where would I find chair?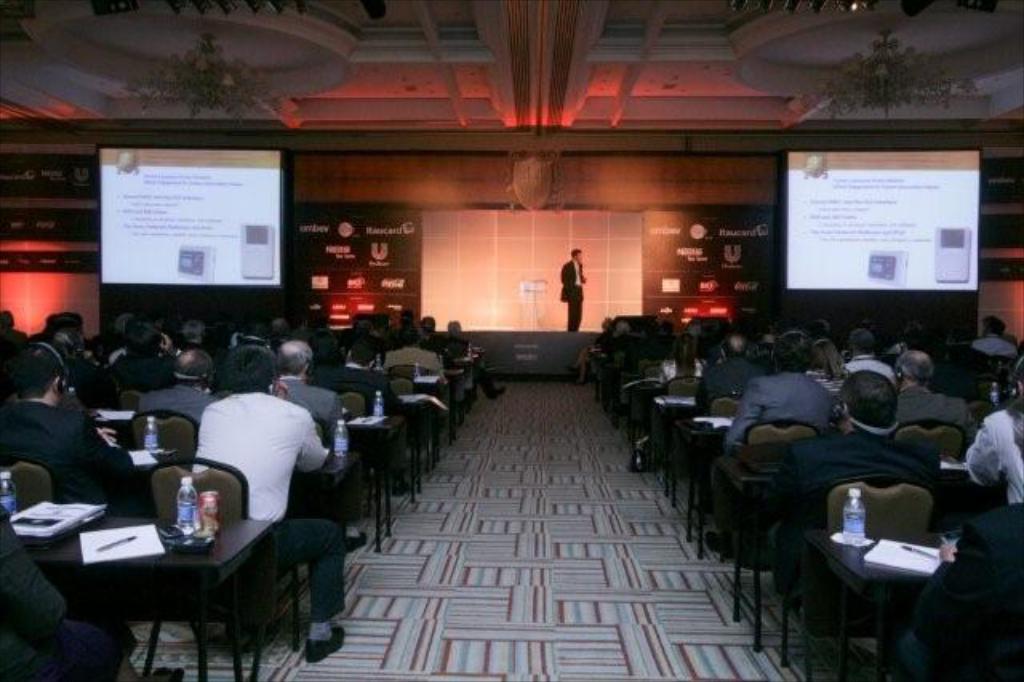
At [387, 365, 435, 459].
